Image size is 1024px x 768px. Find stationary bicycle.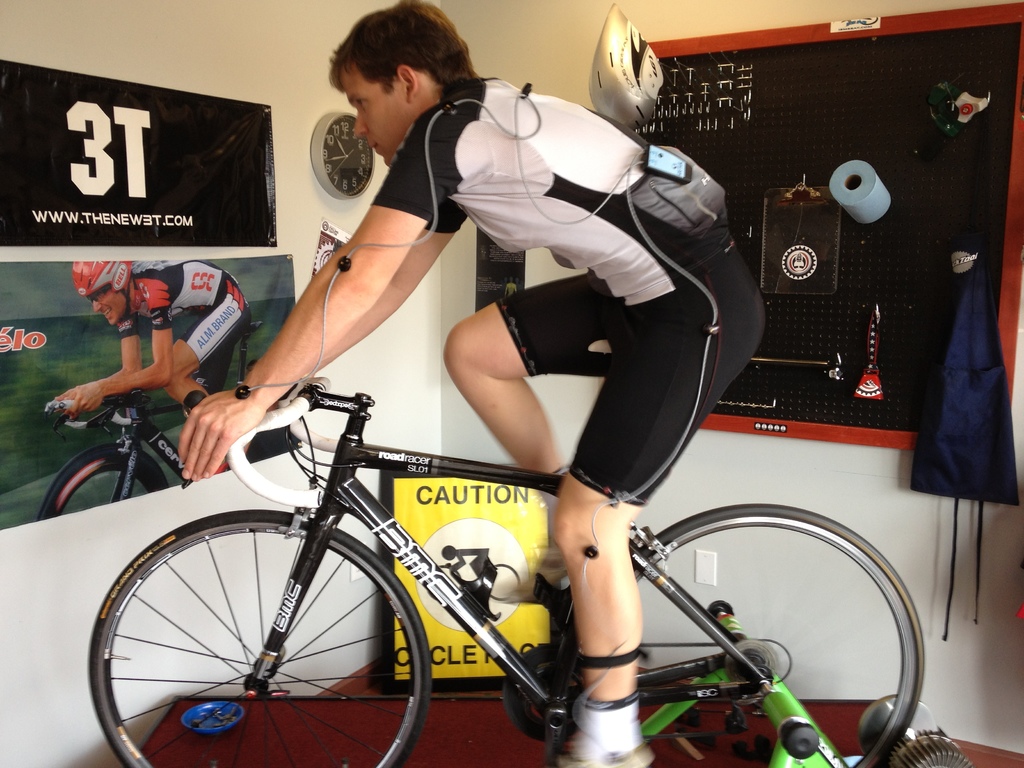
detection(83, 368, 979, 767).
